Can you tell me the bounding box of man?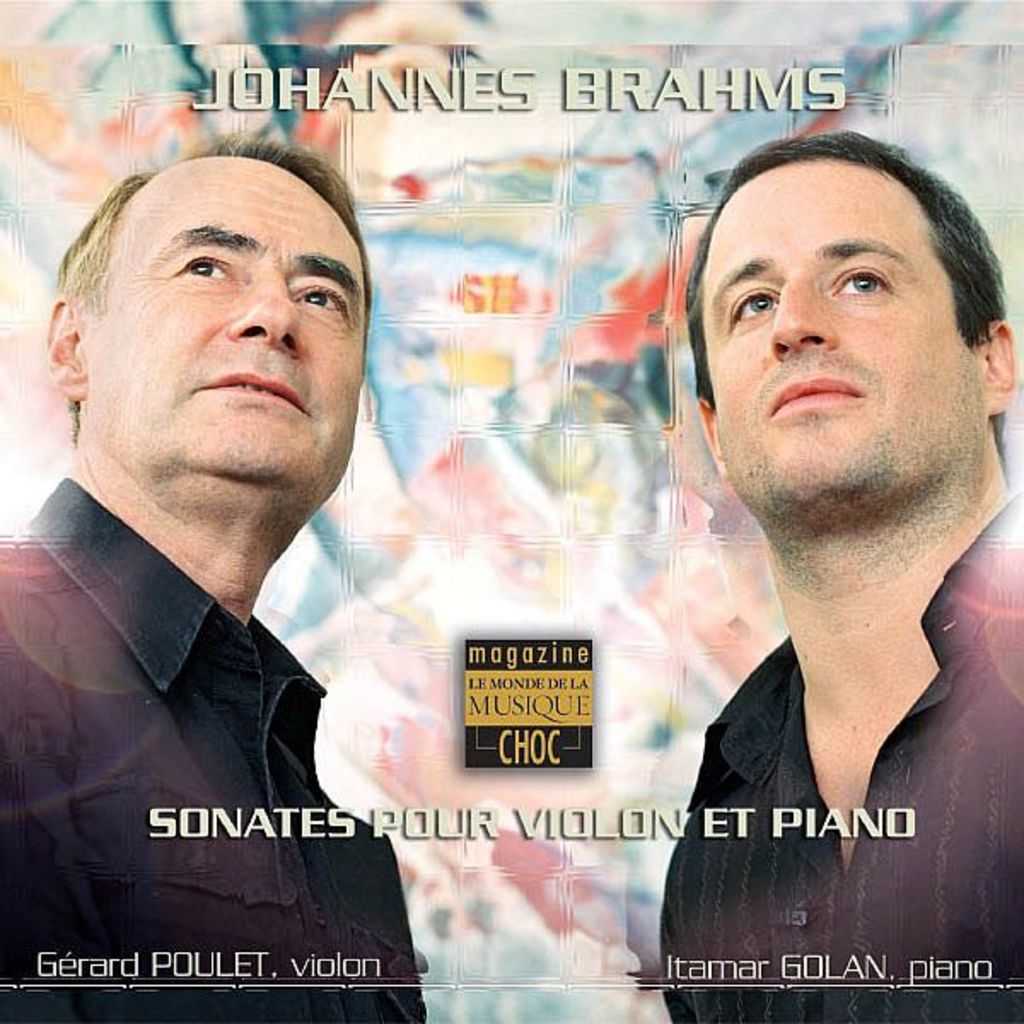
655, 131, 1022, 1022.
